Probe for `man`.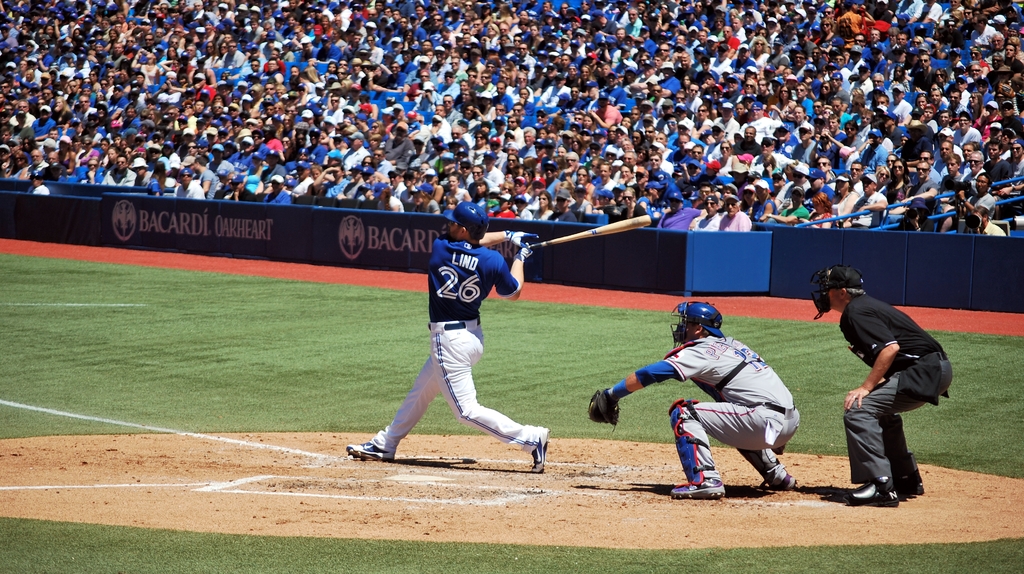
Probe result: left=692, top=31, right=707, bottom=52.
